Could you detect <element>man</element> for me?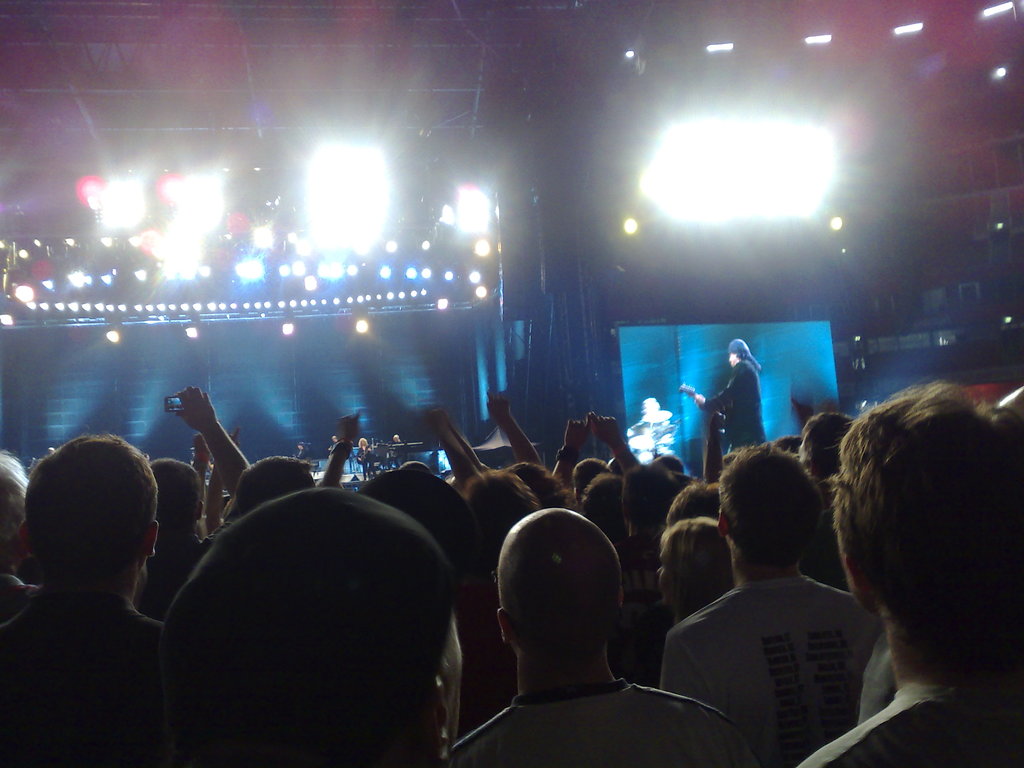
Detection result: [649,444,881,767].
